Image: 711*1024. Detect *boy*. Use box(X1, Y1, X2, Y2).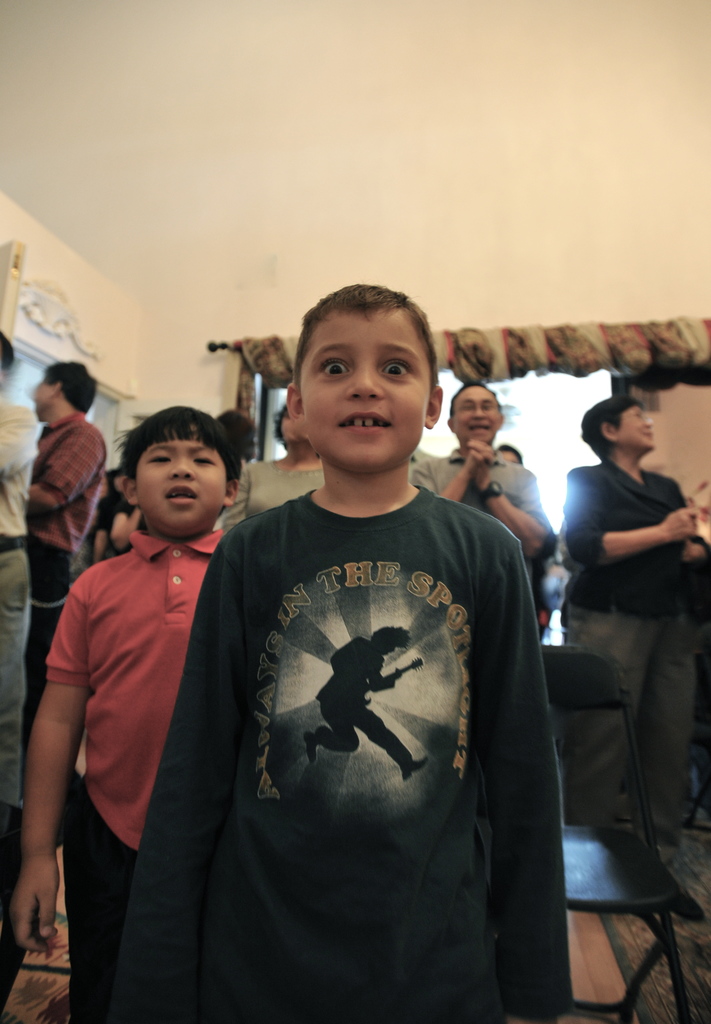
box(139, 296, 544, 1003).
